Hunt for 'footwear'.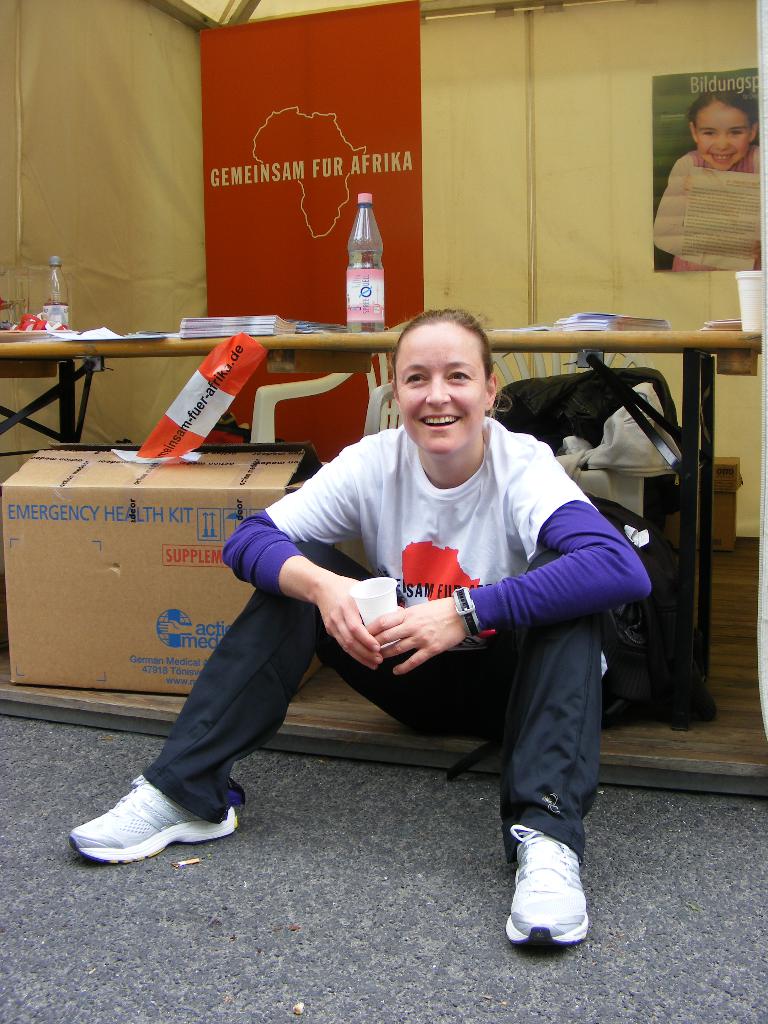
Hunted down at select_region(71, 774, 250, 869).
